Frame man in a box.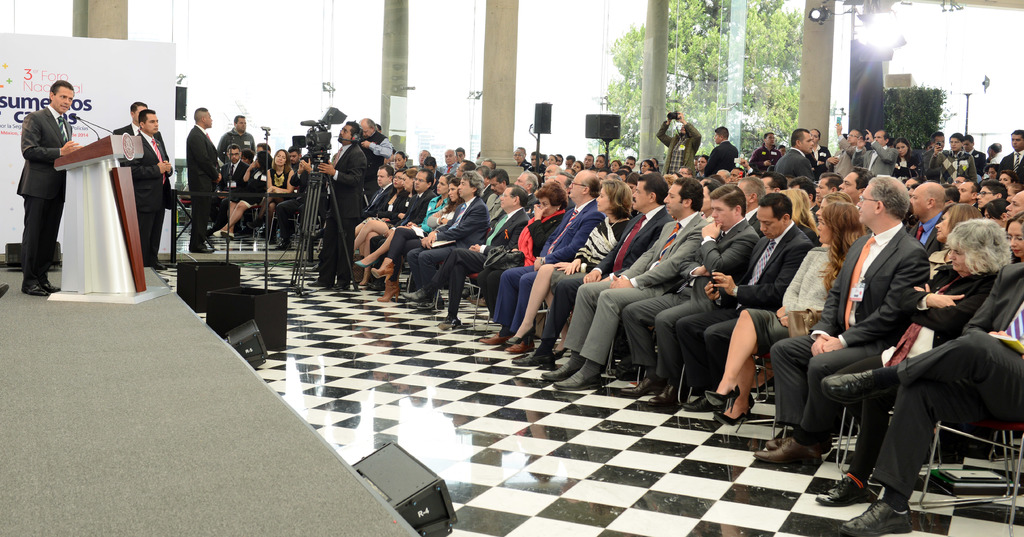
BBox(10, 70, 80, 294).
